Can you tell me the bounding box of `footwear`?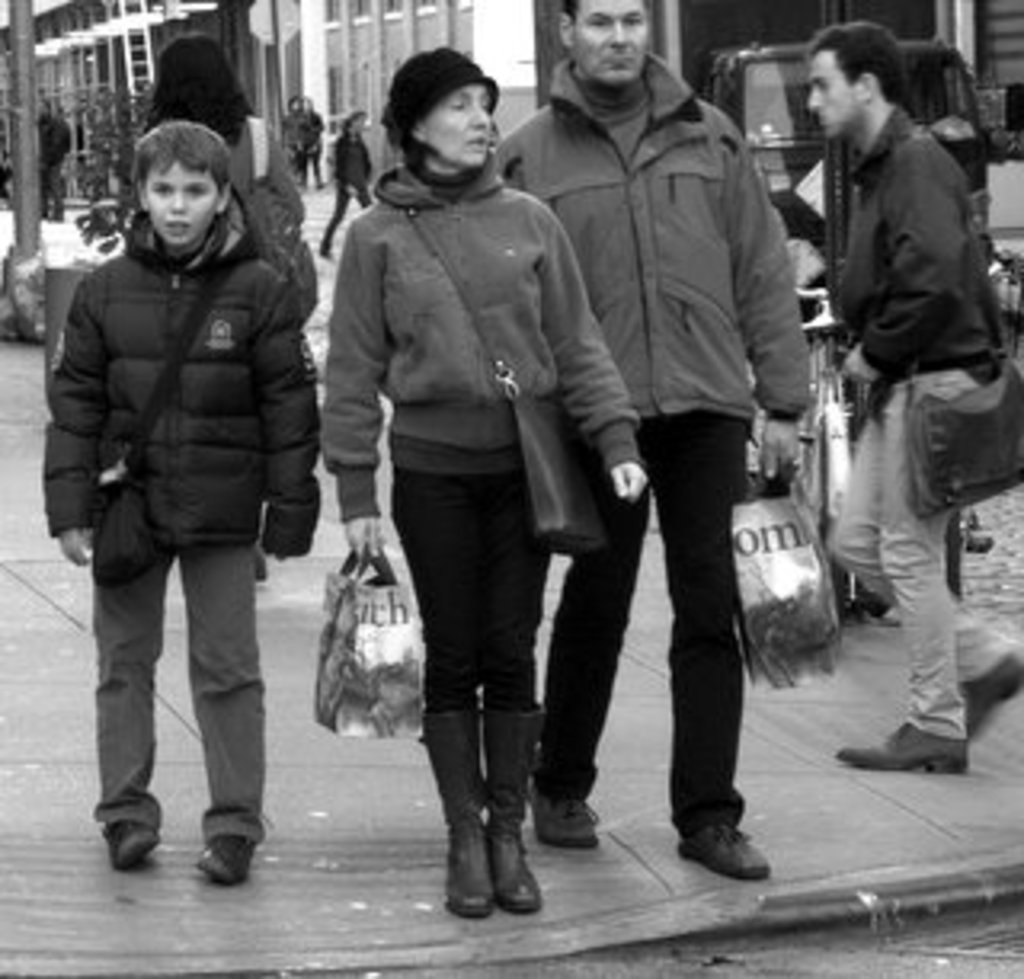
box=[202, 832, 259, 883].
